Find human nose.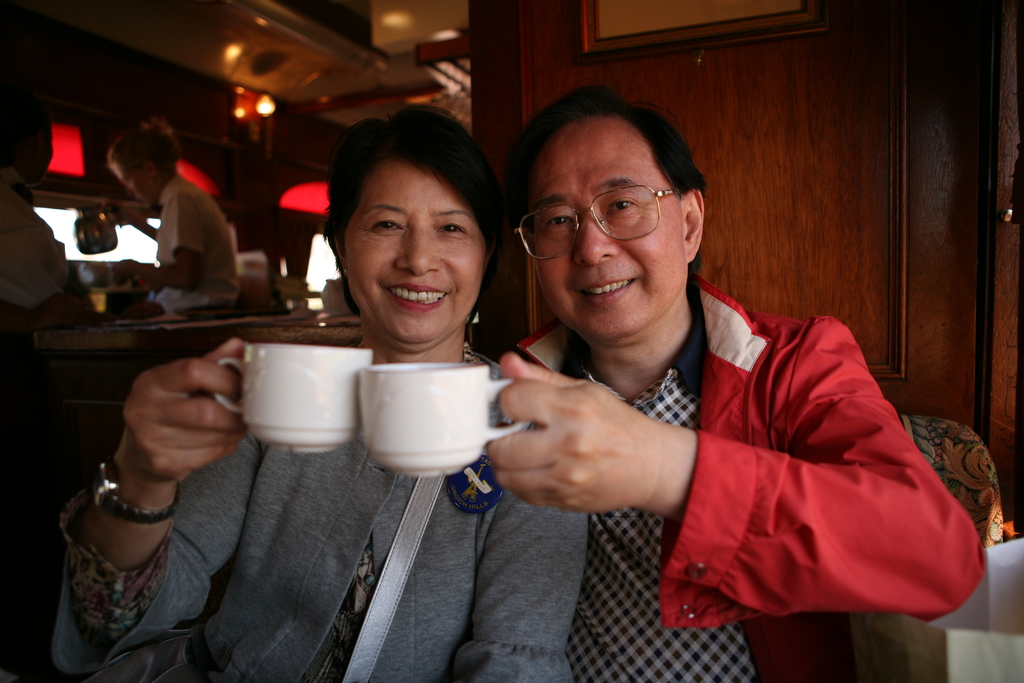
125:183:137:197.
